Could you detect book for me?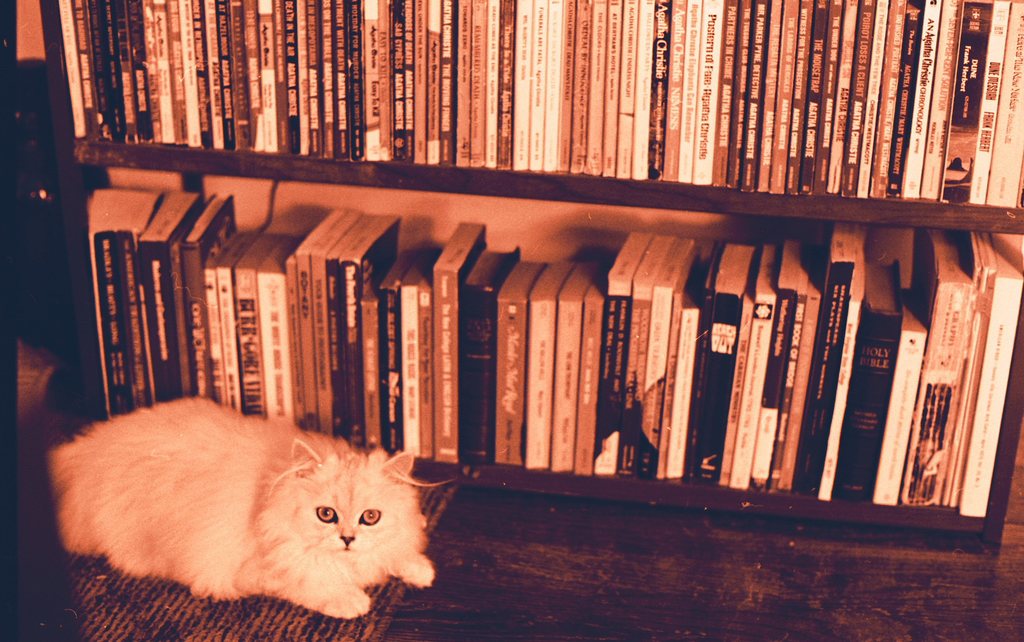
Detection result: {"left": 831, "top": 0, "right": 856, "bottom": 192}.
